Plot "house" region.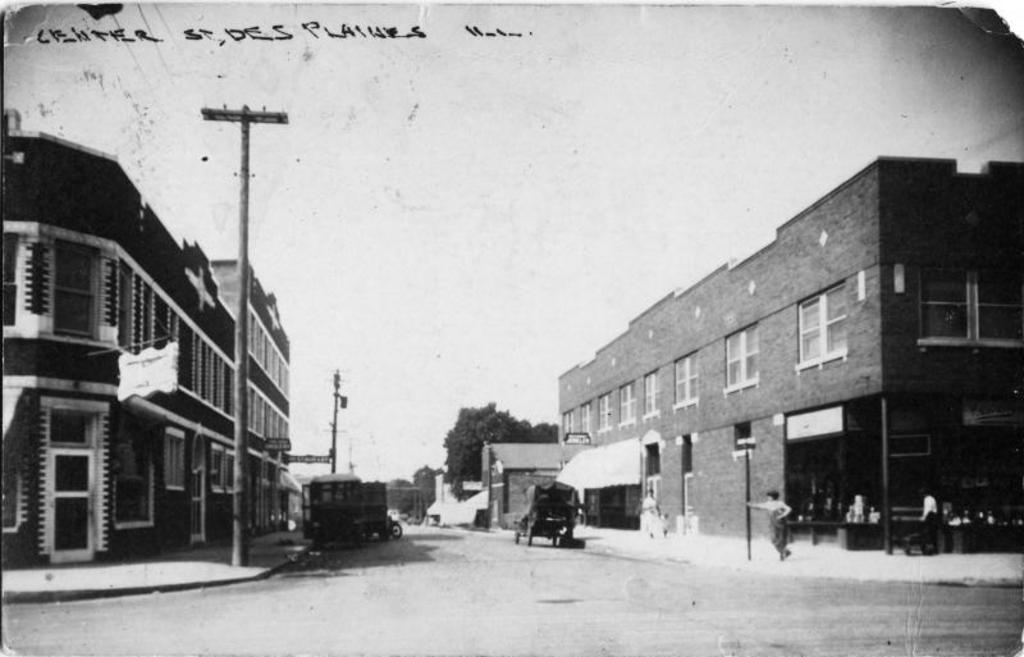
Plotted at 486:156:1023:533.
